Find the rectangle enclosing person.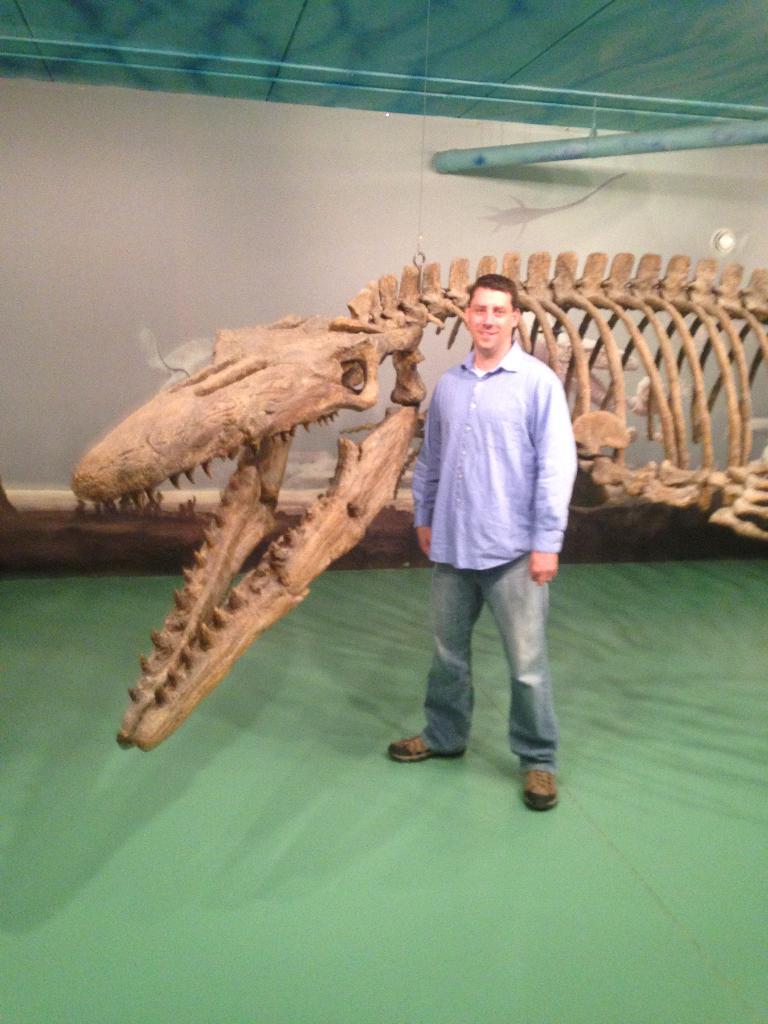
(left=387, top=279, right=585, bottom=813).
